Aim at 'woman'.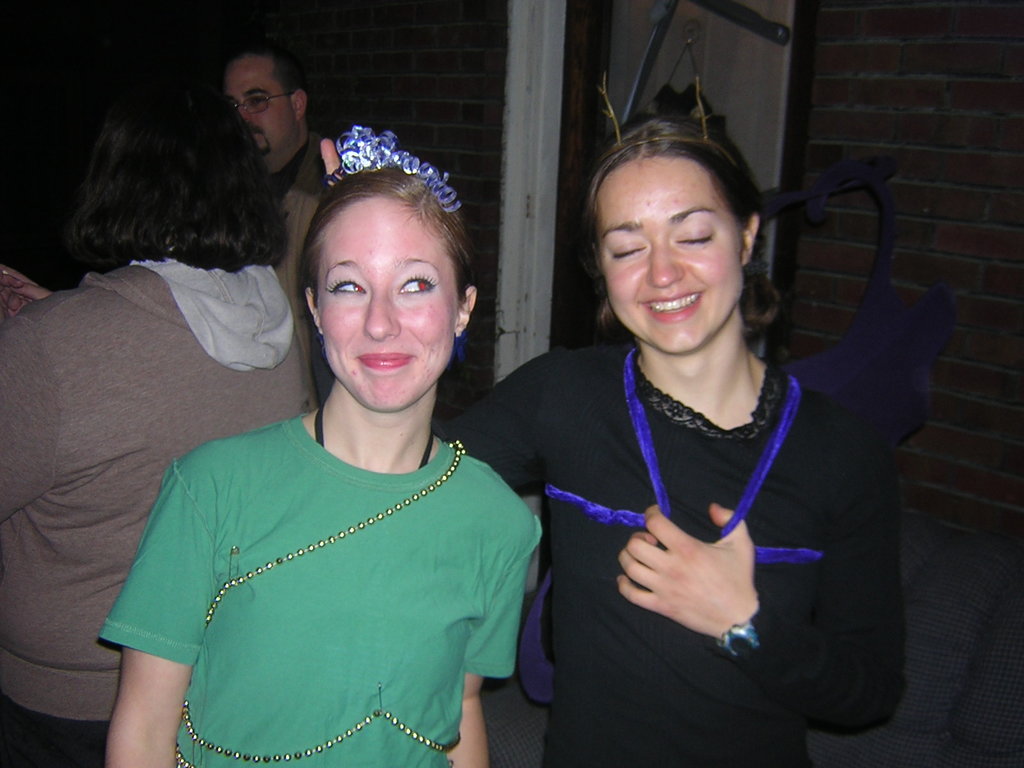
Aimed at locate(0, 63, 305, 767).
